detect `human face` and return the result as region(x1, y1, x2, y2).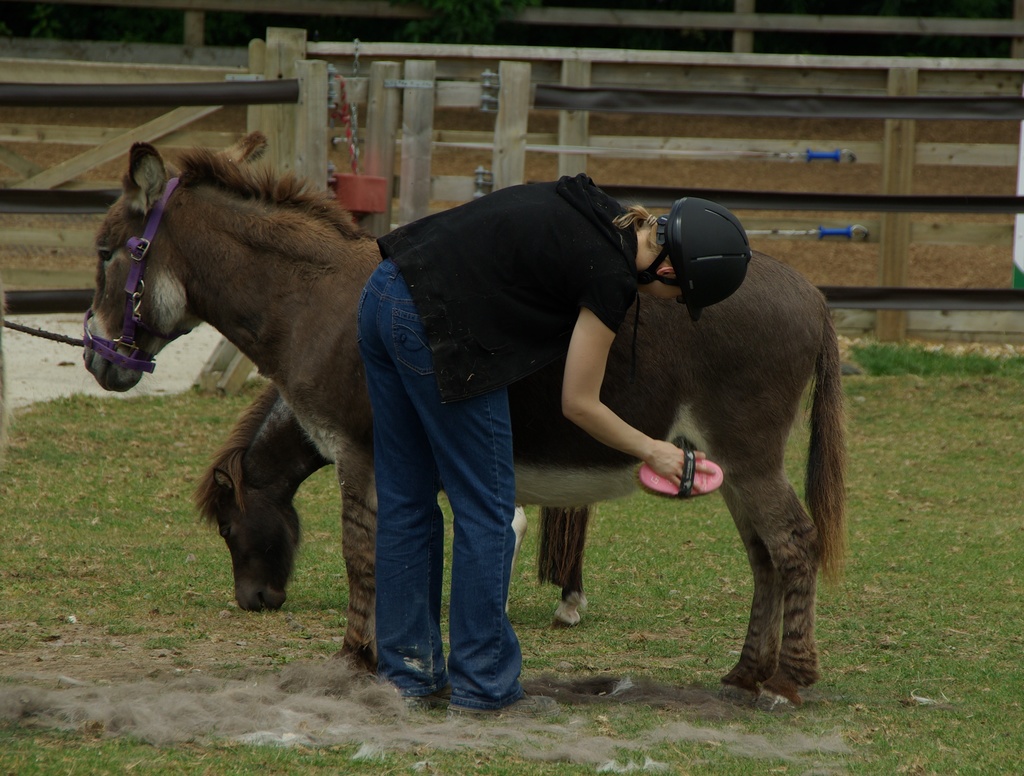
region(643, 279, 680, 298).
